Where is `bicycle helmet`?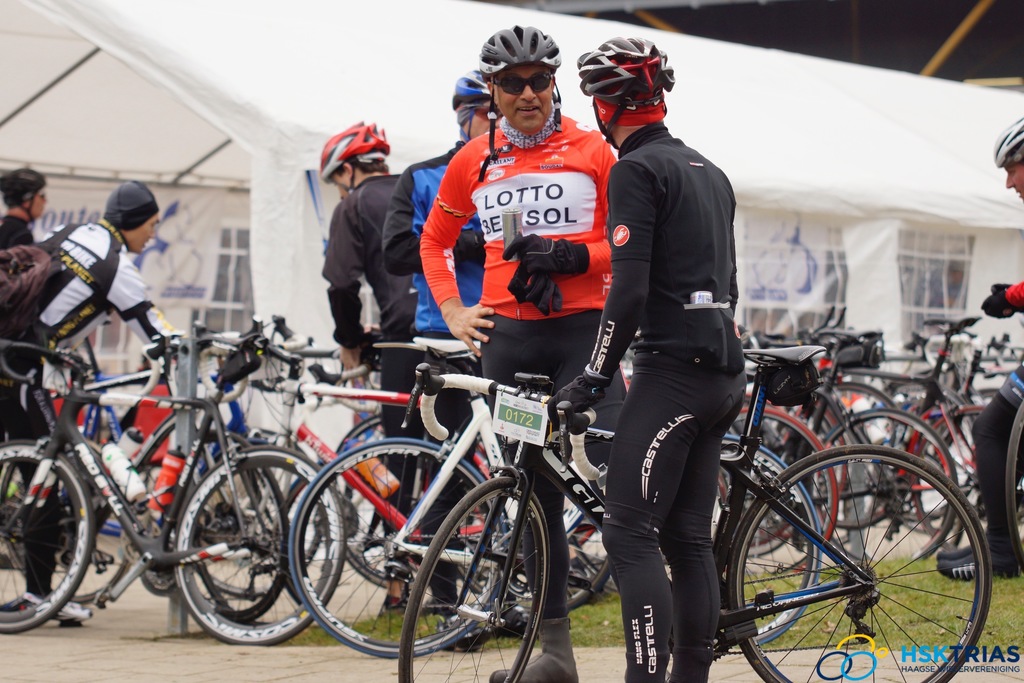
(left=576, top=38, right=671, bottom=105).
